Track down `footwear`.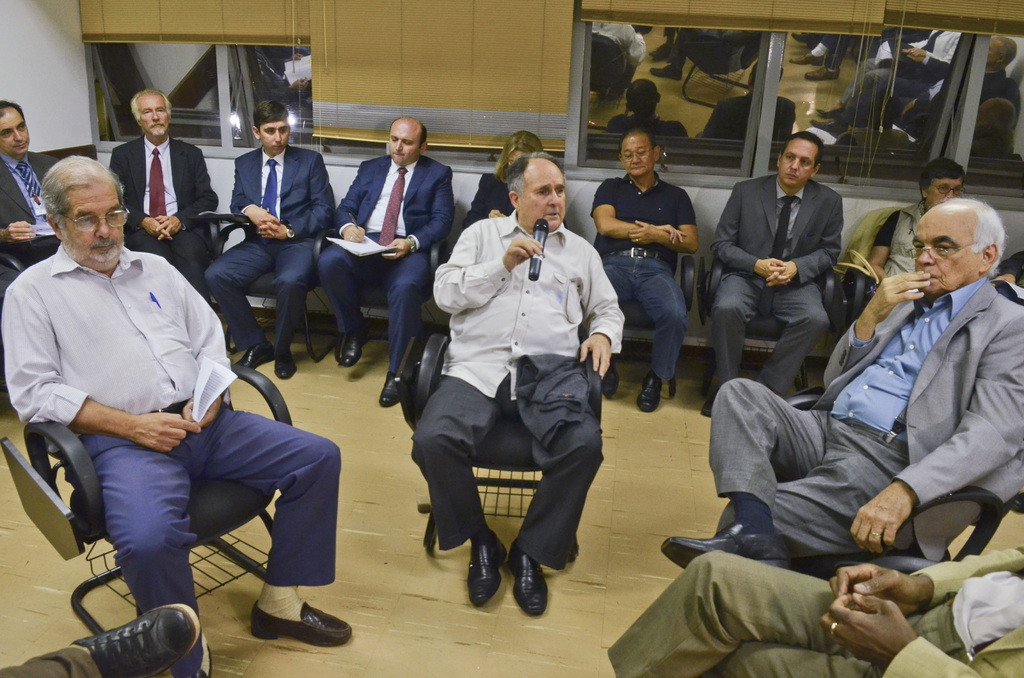
Tracked to BBox(507, 536, 547, 617).
